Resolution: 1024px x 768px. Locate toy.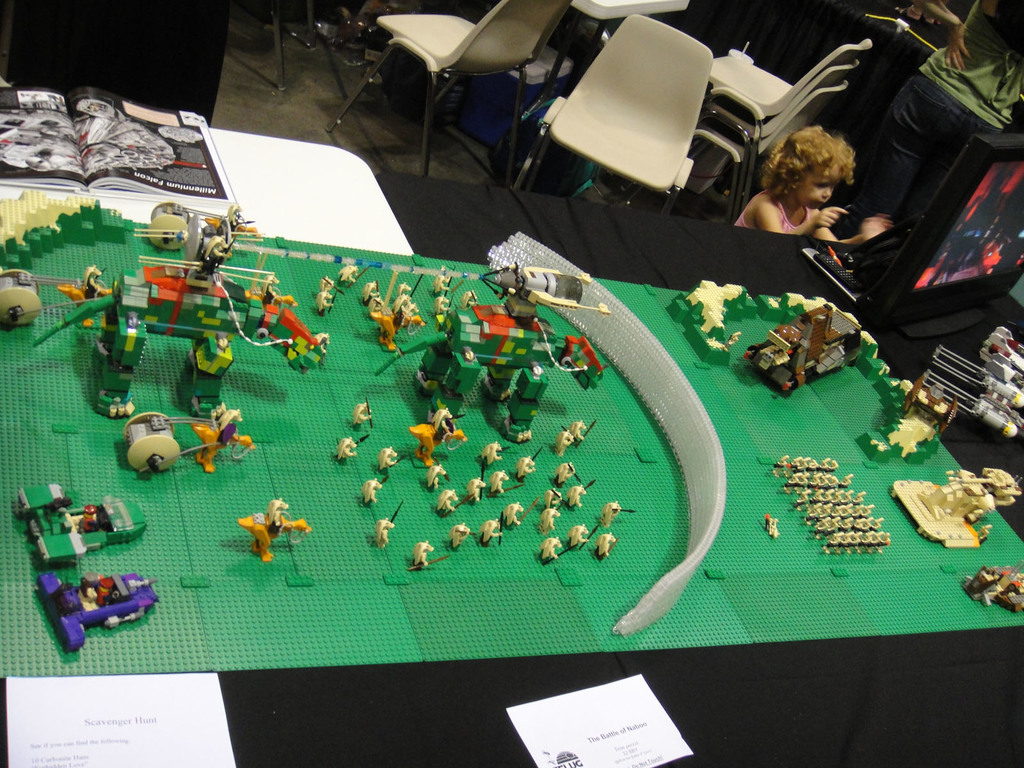
(562, 524, 588, 551).
